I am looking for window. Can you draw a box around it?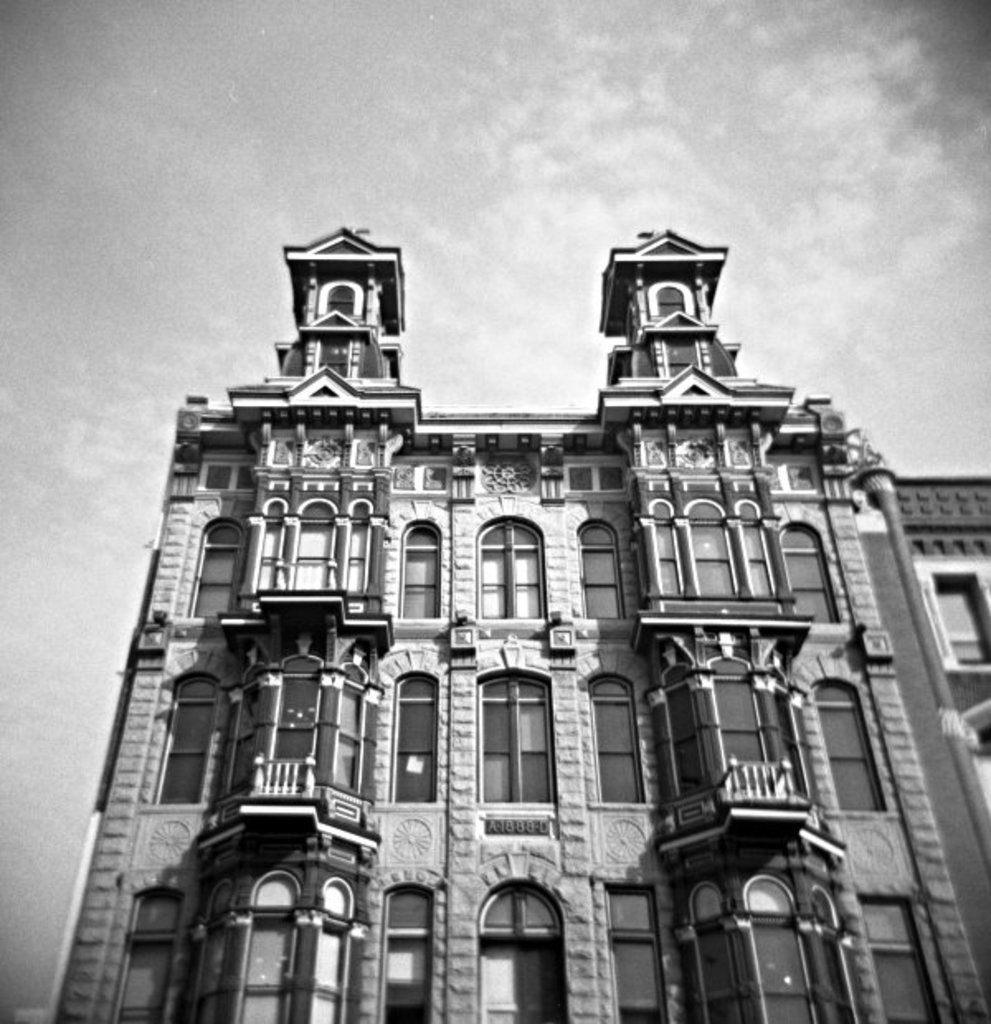
Sure, the bounding box is select_region(150, 676, 226, 803).
